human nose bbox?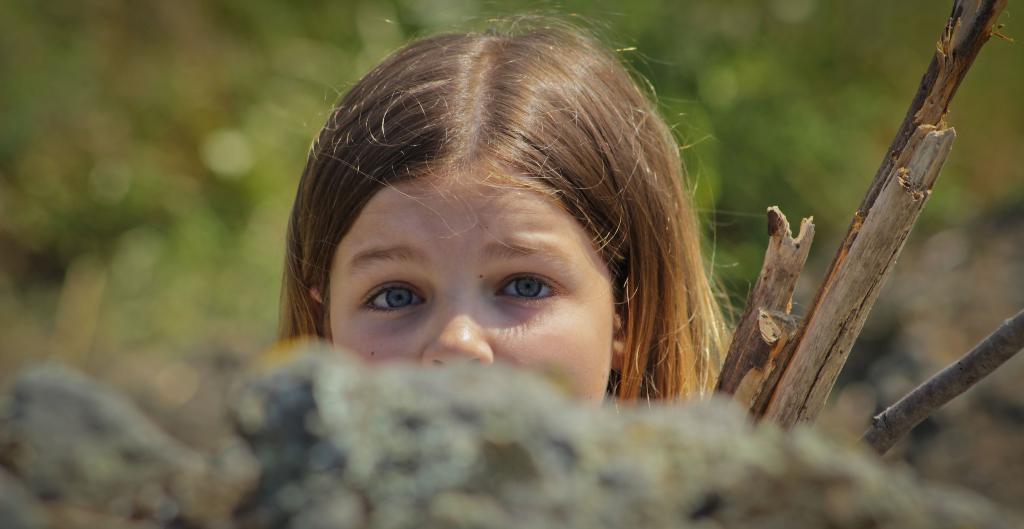
(left=423, top=304, right=498, bottom=365)
